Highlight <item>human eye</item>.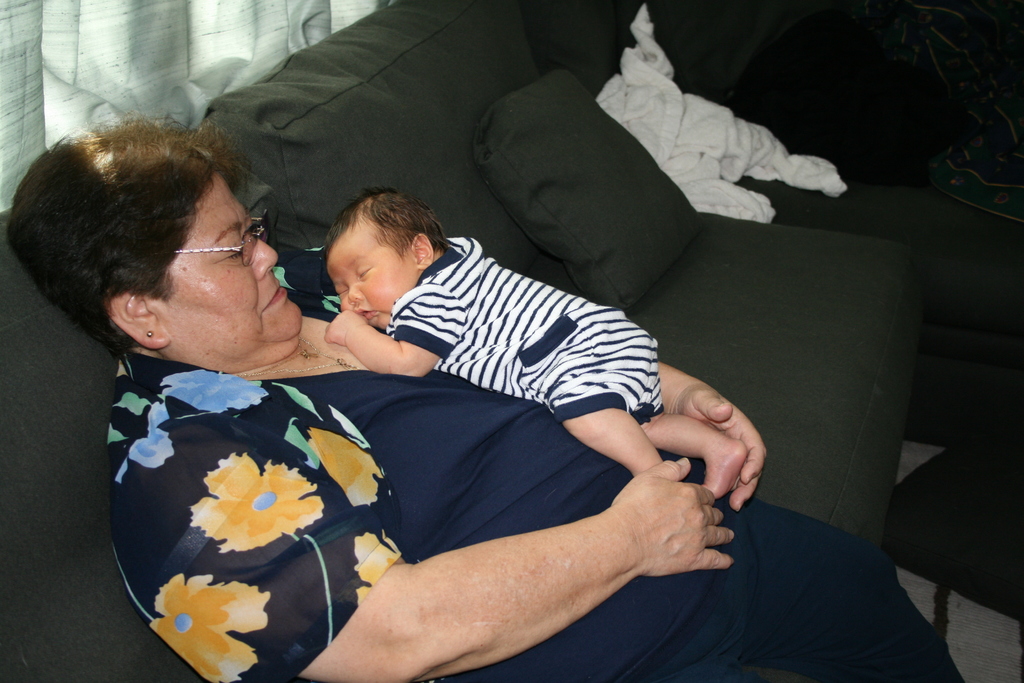
Highlighted region: bbox=[337, 286, 347, 298].
